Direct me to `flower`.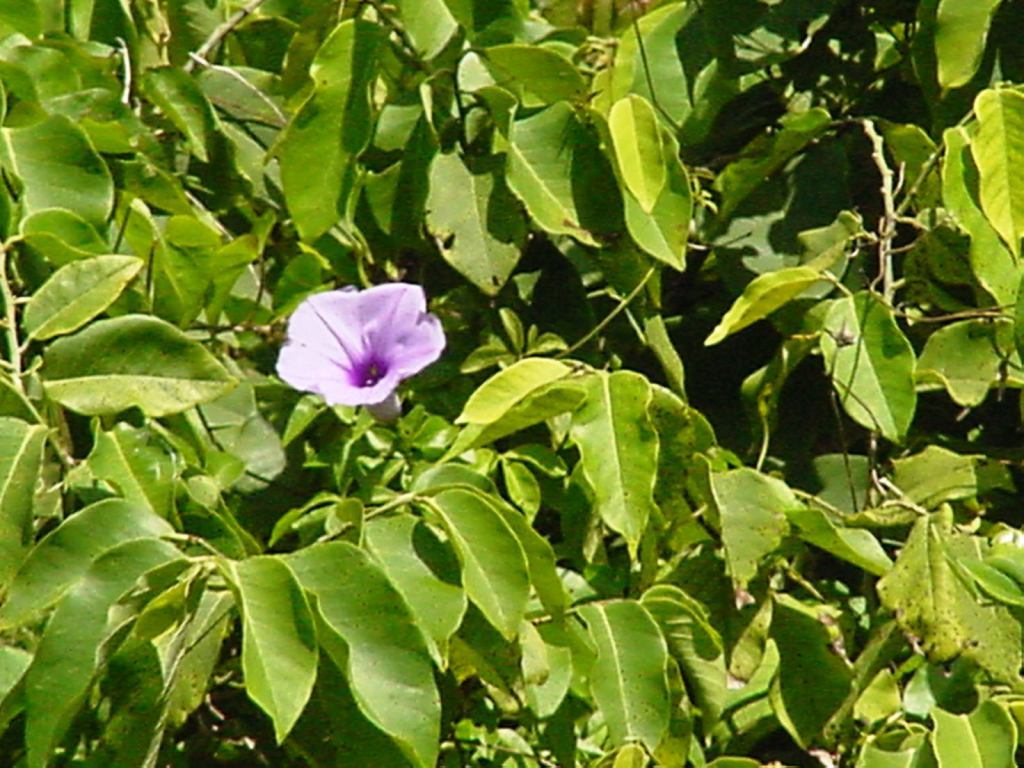
Direction: [left=264, top=276, right=441, bottom=421].
